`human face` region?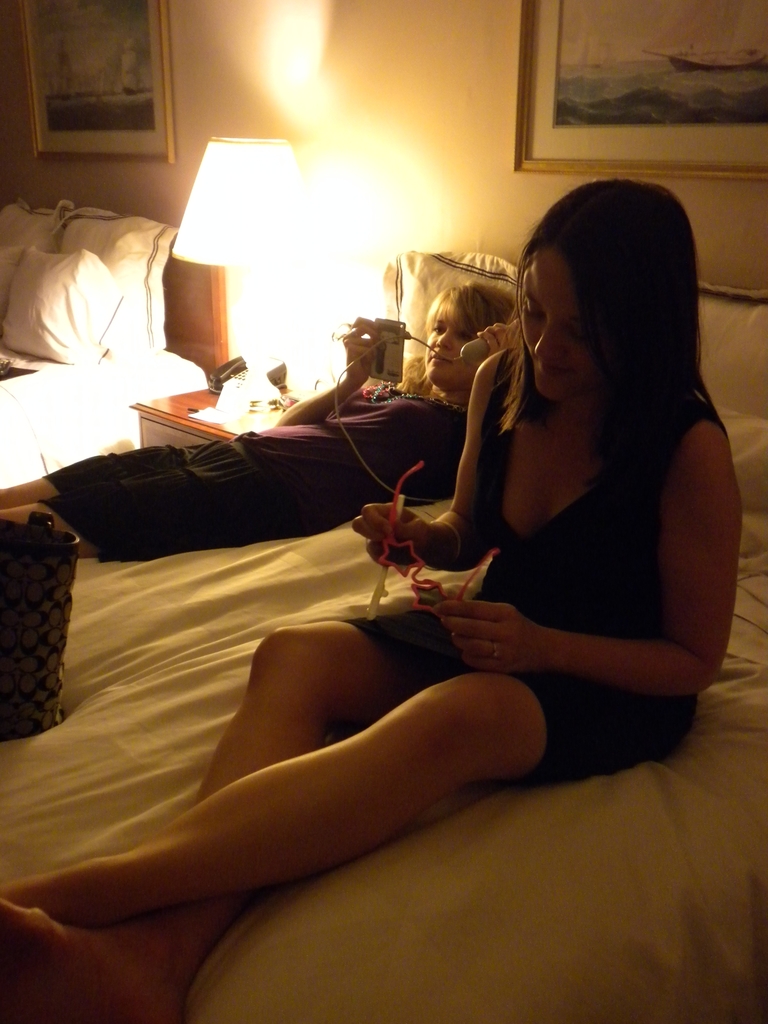
[left=417, top=302, right=477, bottom=395]
